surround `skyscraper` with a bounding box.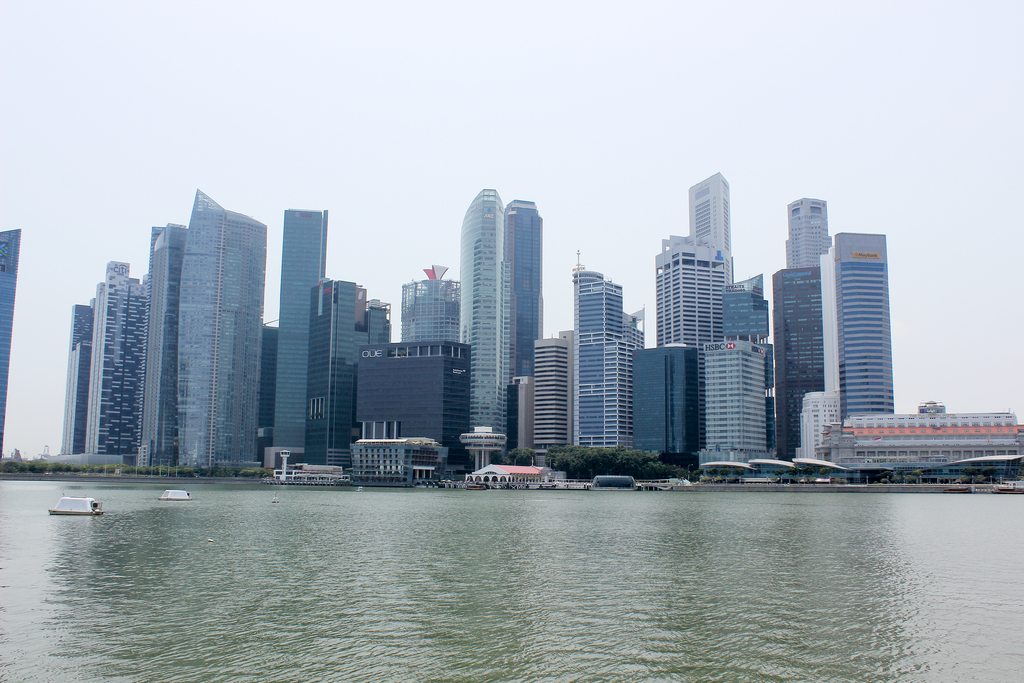
bbox=[773, 260, 833, 469].
